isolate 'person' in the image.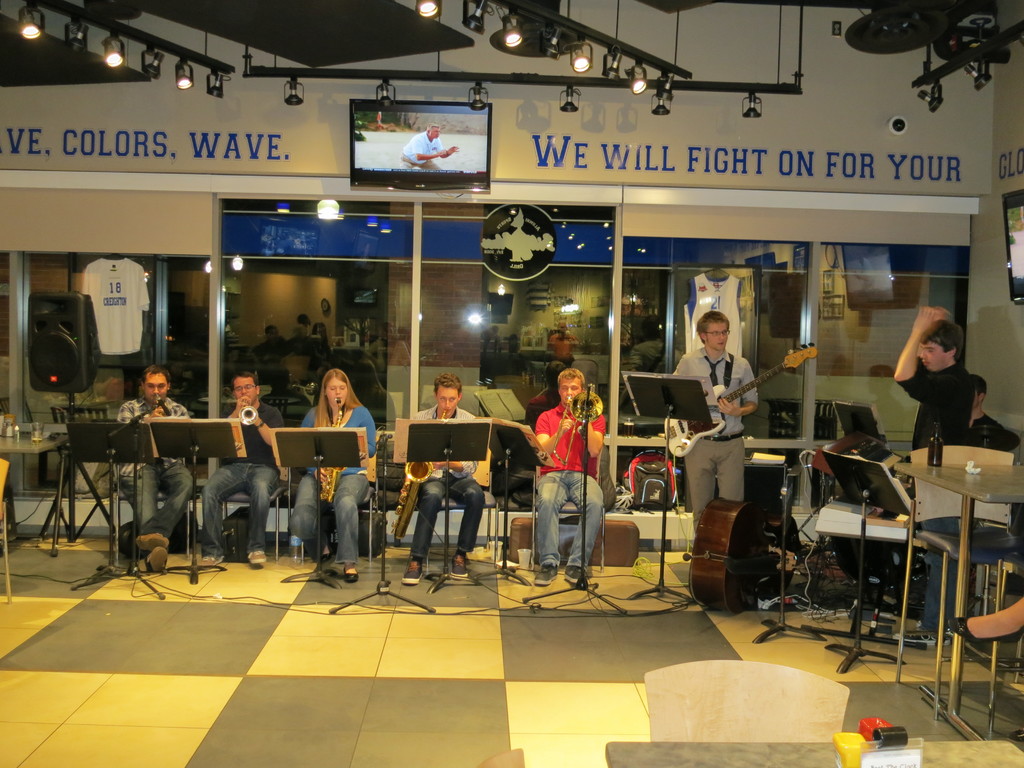
Isolated region: (x1=884, y1=304, x2=975, y2=648).
